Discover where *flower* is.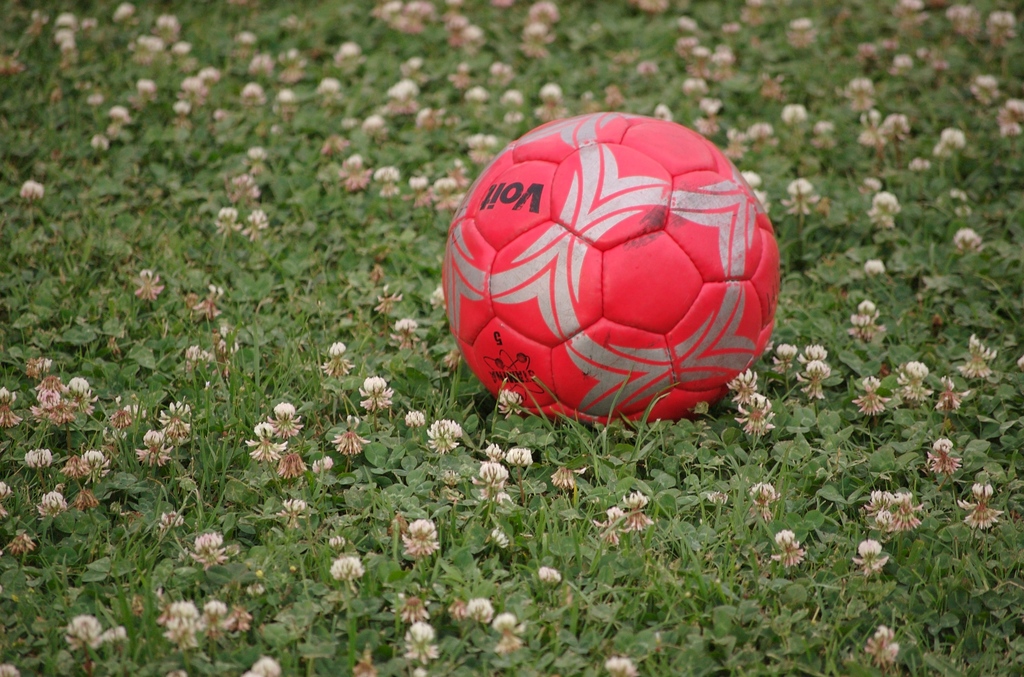
Discovered at bbox=[243, 655, 282, 676].
